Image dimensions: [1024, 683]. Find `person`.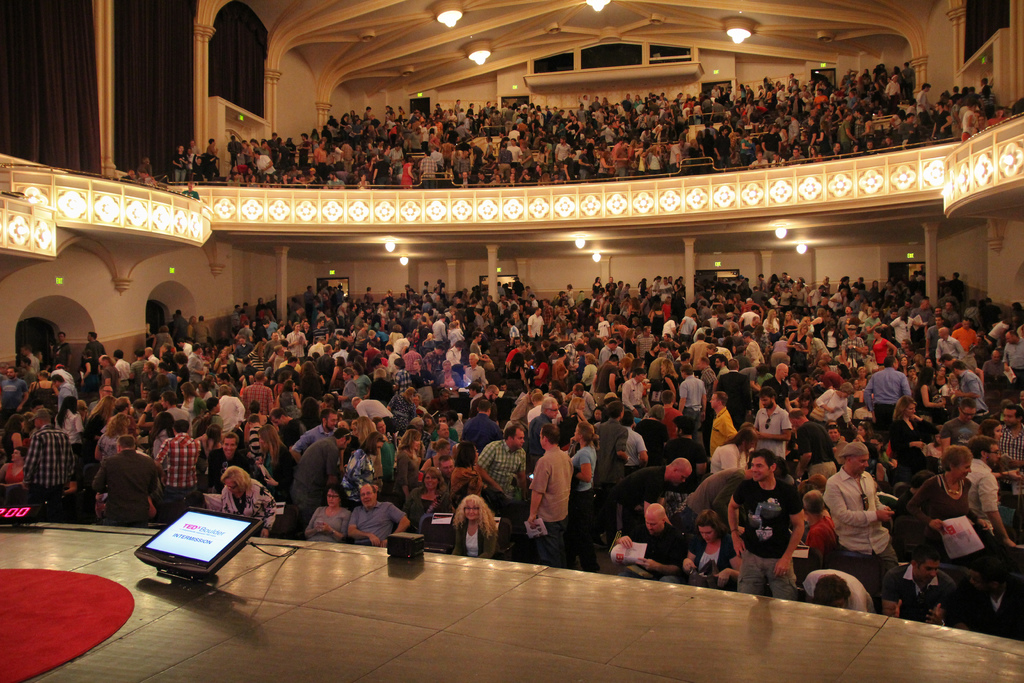
detection(887, 551, 964, 626).
